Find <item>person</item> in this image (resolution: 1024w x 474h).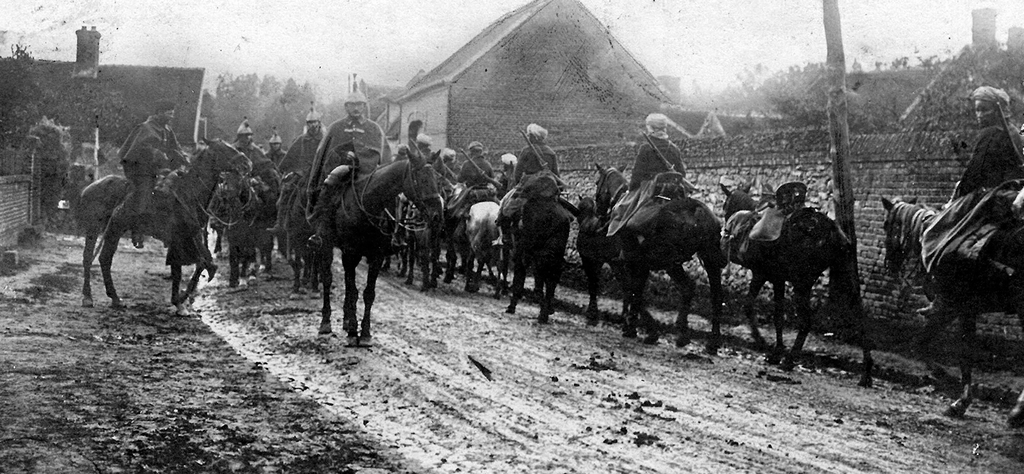
detection(268, 108, 331, 242).
